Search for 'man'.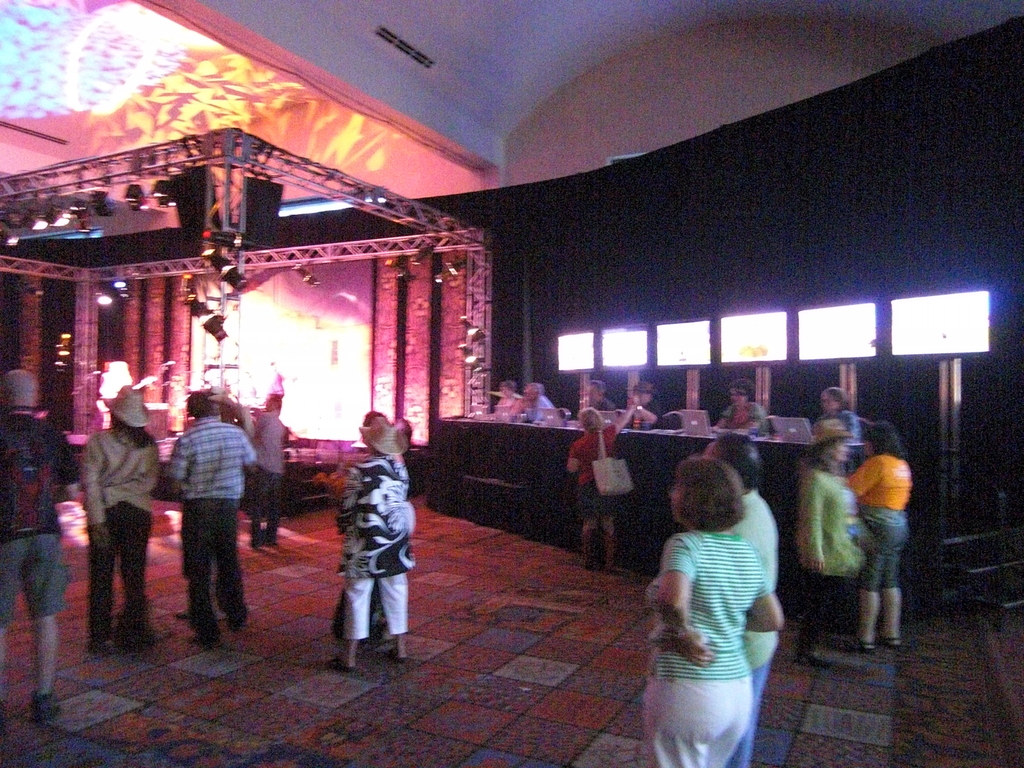
Found at l=241, t=388, r=285, b=550.
